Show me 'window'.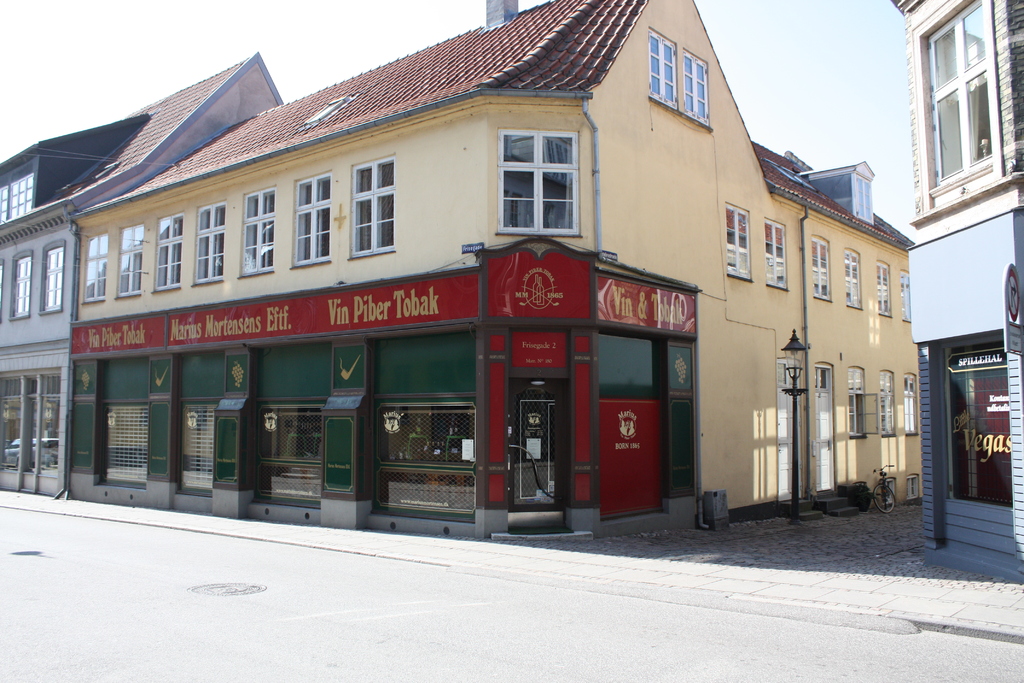
'window' is here: box=[629, 17, 725, 143].
